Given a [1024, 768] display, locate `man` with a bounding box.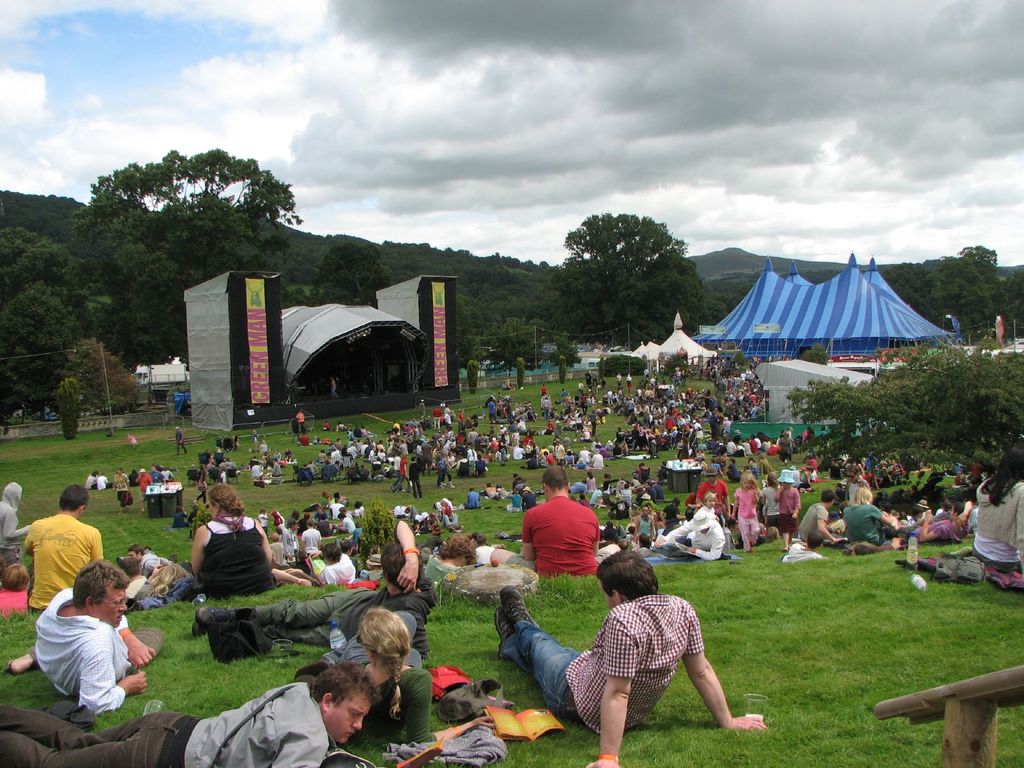
Located: region(488, 467, 624, 577).
